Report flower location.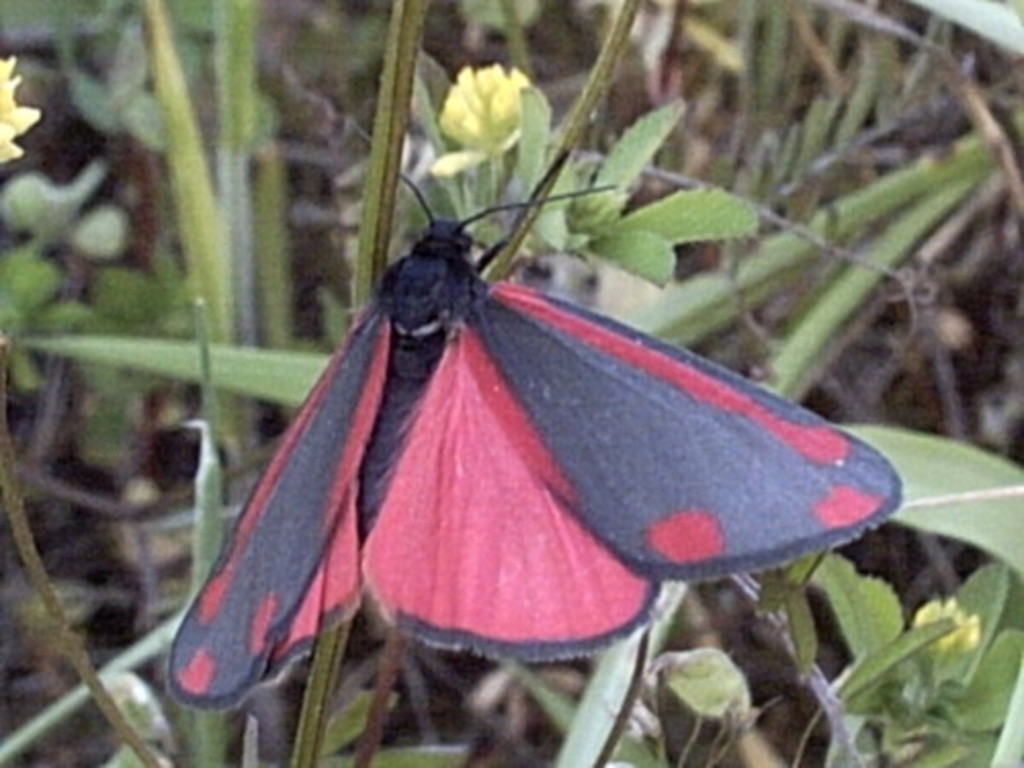
Report: 432,47,537,154.
